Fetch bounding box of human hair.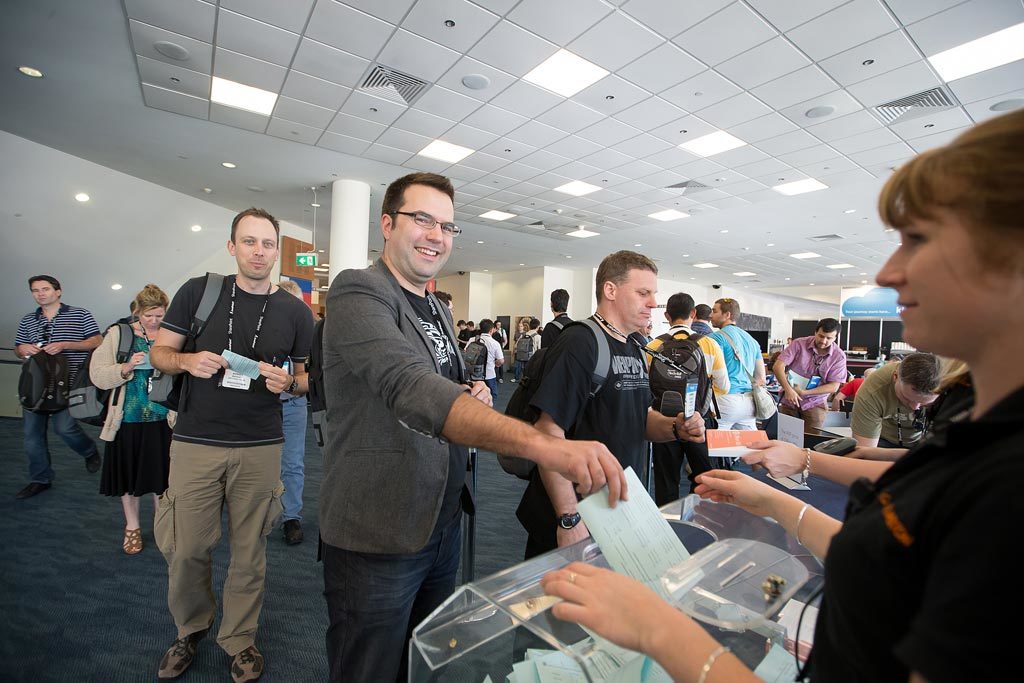
Bbox: rect(465, 320, 474, 328).
